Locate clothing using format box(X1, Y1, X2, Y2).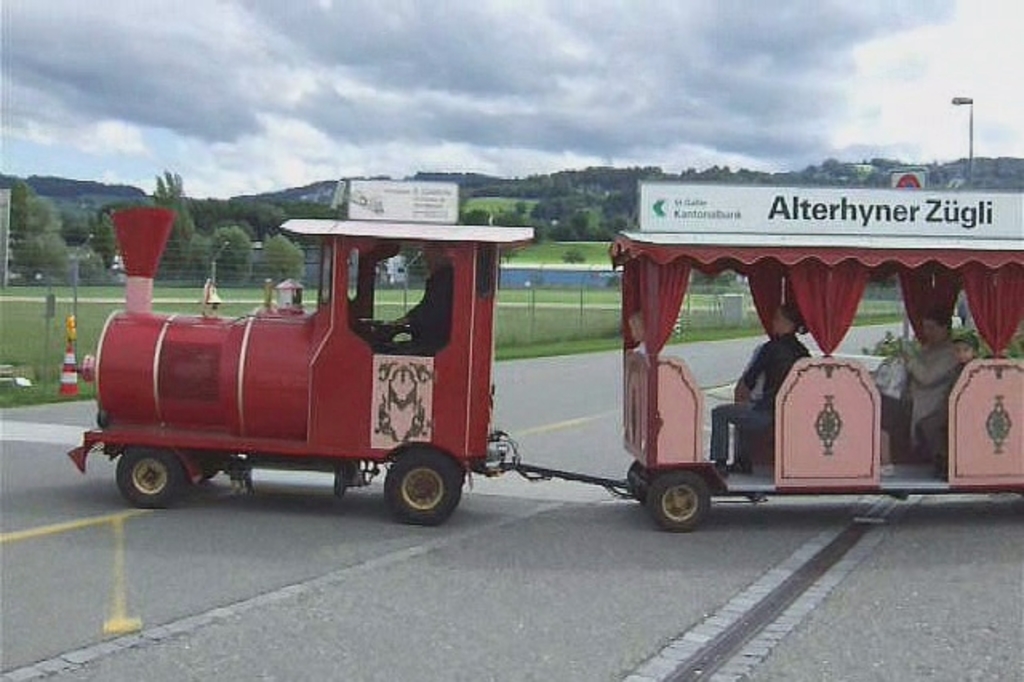
box(877, 346, 957, 429).
